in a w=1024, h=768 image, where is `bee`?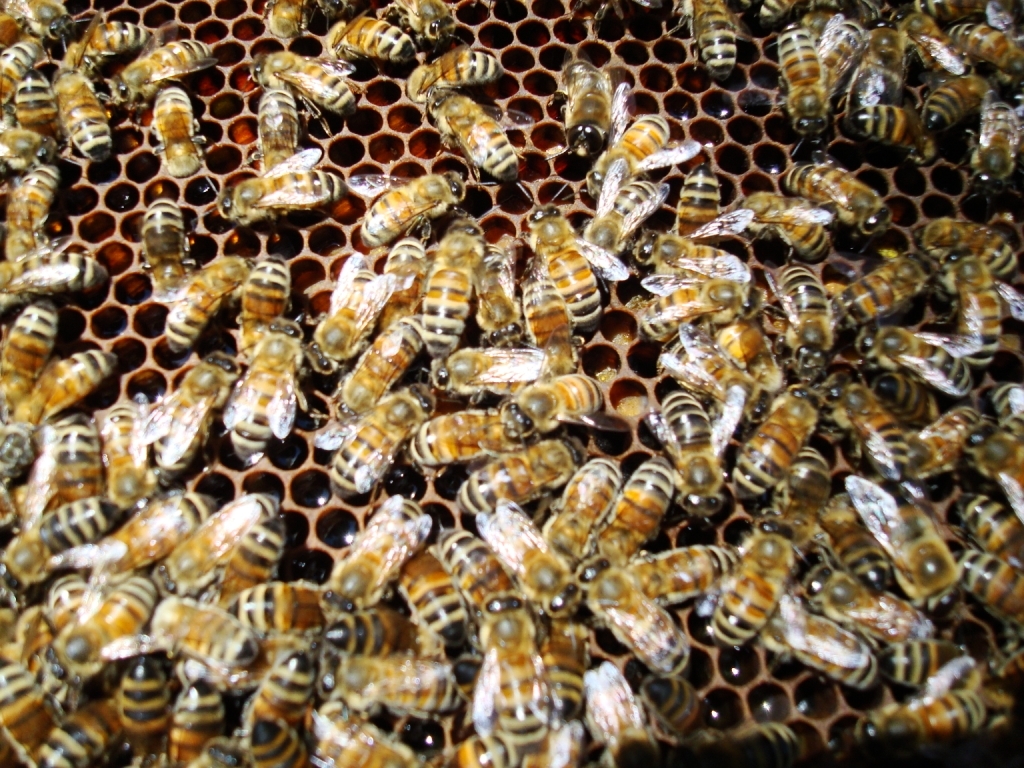
select_region(425, 714, 528, 767).
